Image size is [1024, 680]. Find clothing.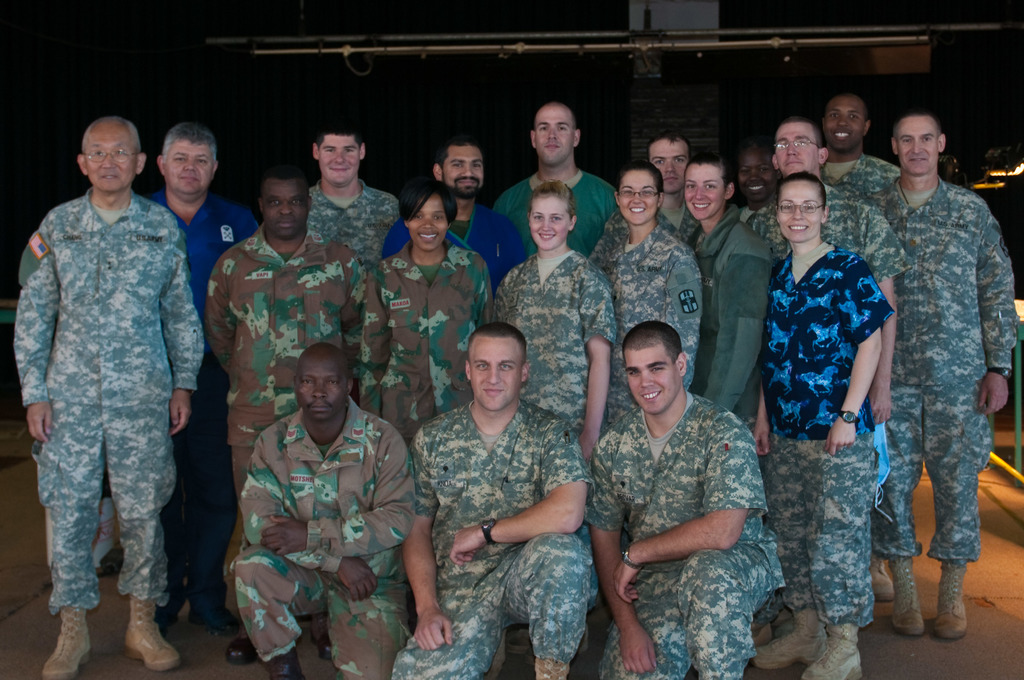
detection(391, 397, 595, 679).
